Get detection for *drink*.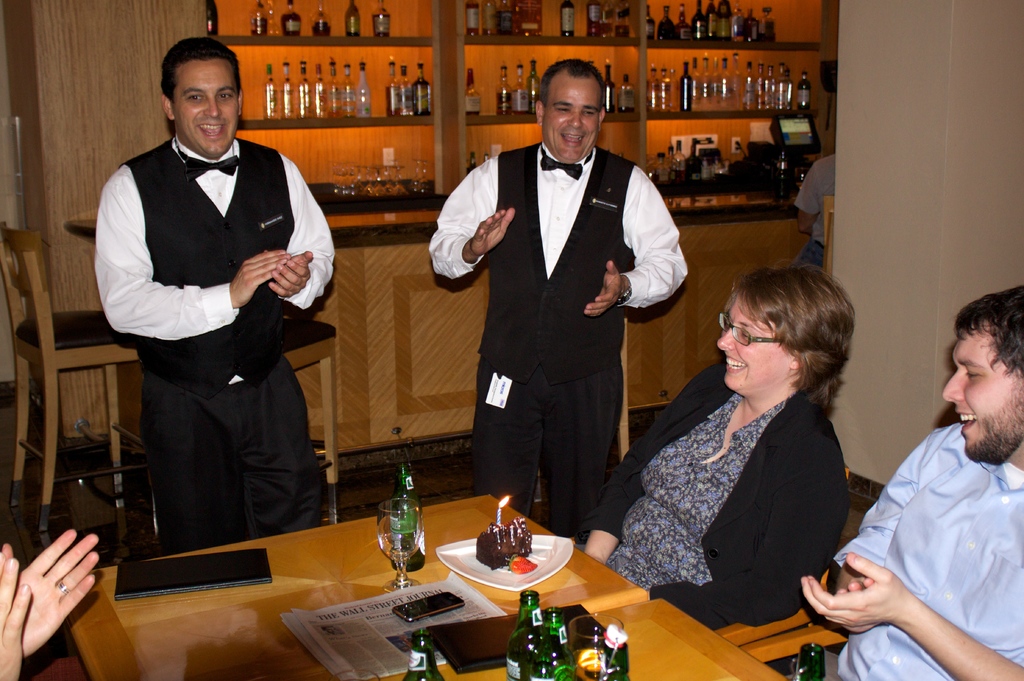
Detection: <region>616, 70, 637, 111</region>.
